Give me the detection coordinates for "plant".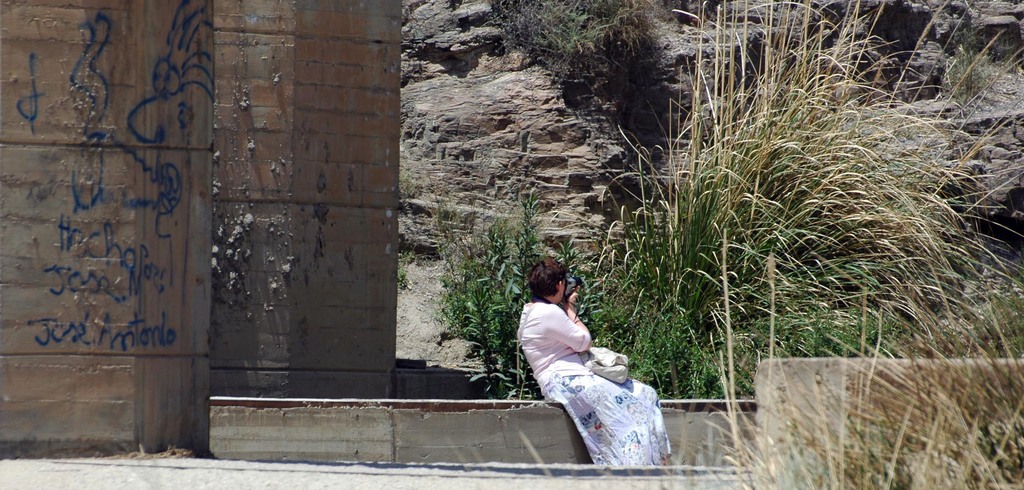
region(390, 154, 461, 307).
